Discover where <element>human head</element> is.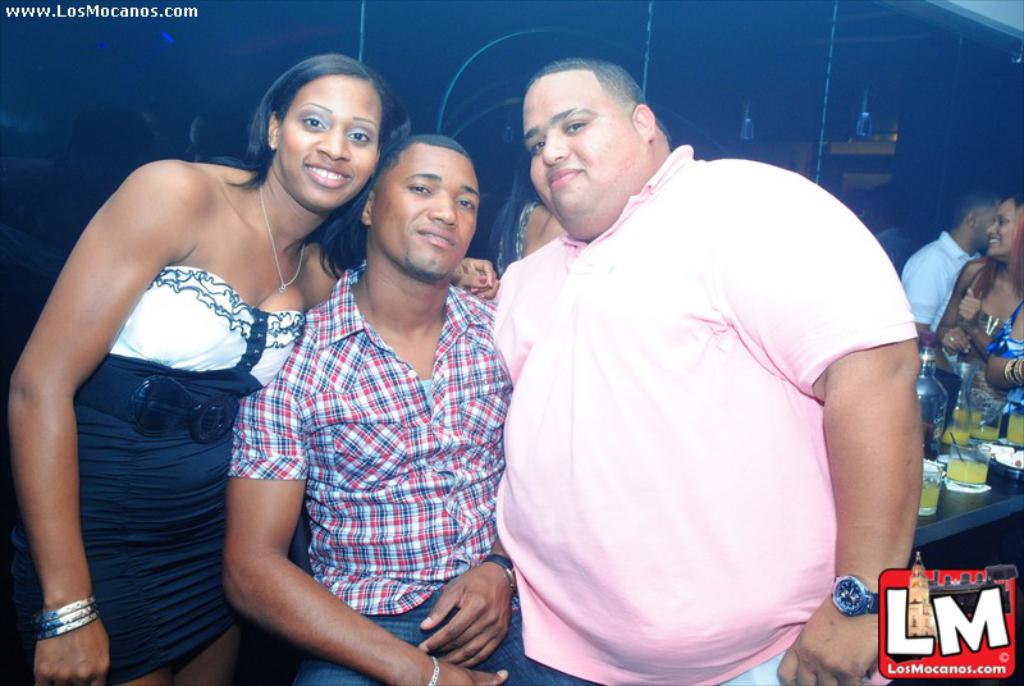
Discovered at x1=251, y1=52, x2=394, y2=215.
